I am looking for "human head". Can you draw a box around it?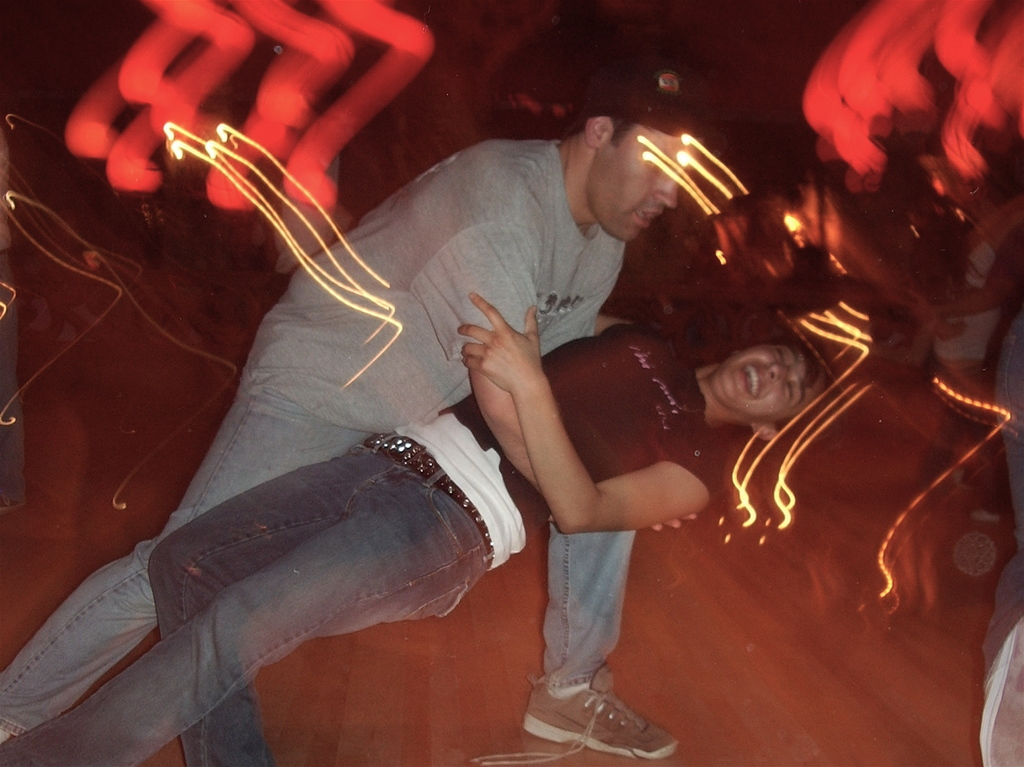
Sure, the bounding box is left=579, top=103, right=707, bottom=241.
